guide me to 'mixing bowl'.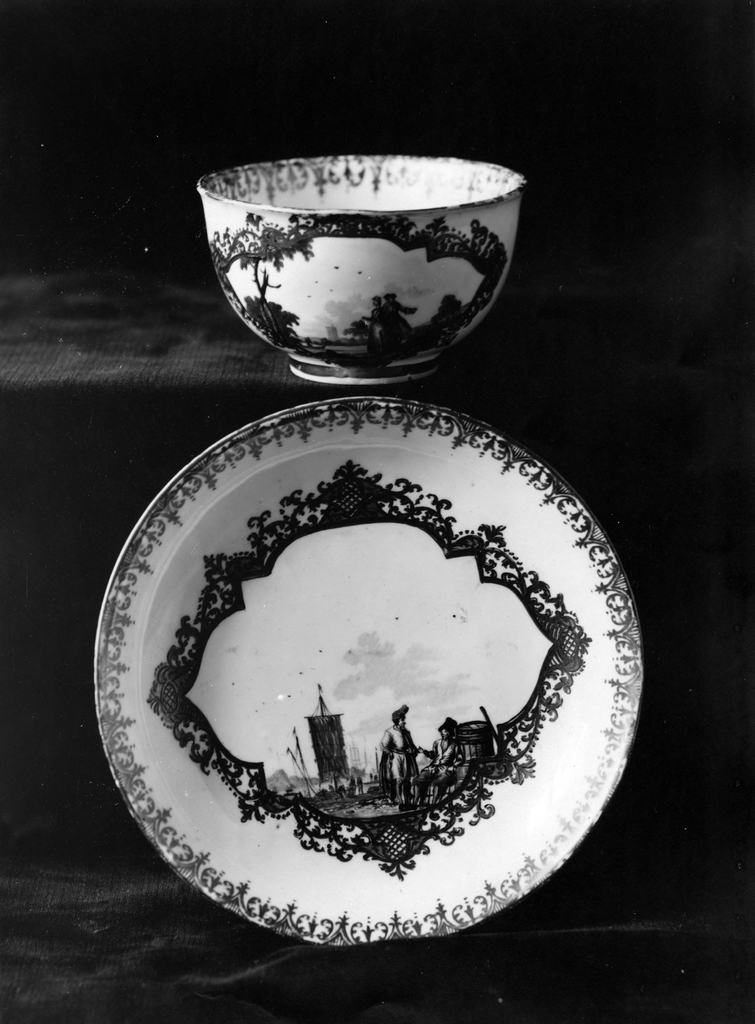
Guidance: <box>199,153,527,390</box>.
